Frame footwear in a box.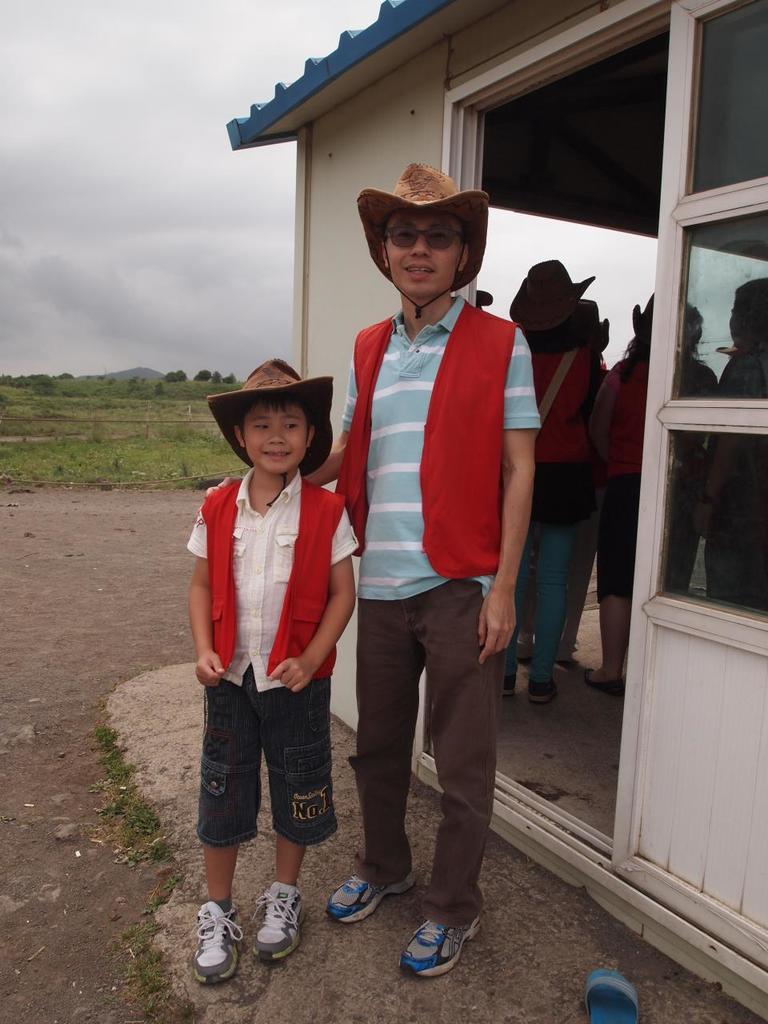
left=532, top=678, right=560, bottom=706.
